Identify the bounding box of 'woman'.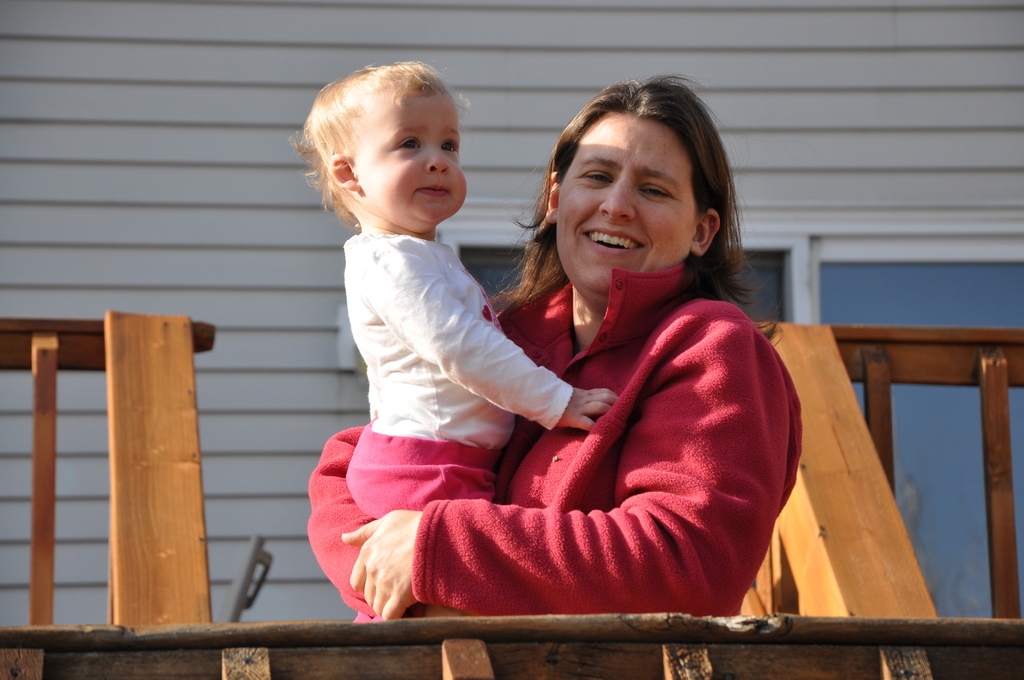
BBox(301, 70, 805, 619).
